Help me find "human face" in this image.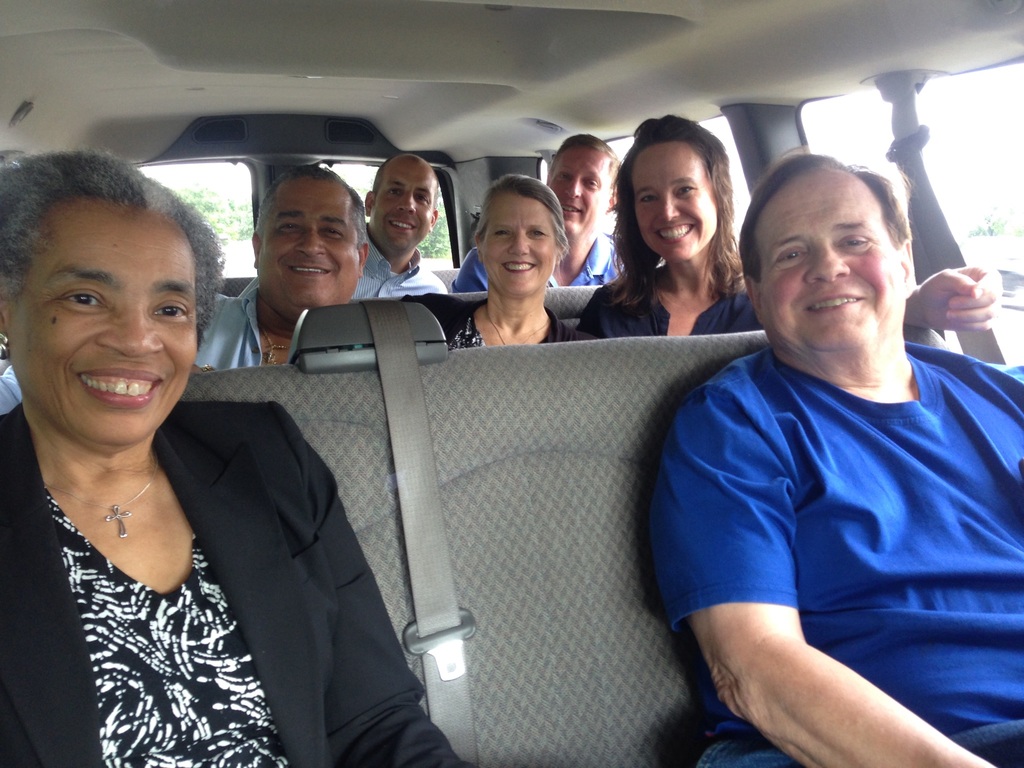
Found it: 488 196 551 303.
